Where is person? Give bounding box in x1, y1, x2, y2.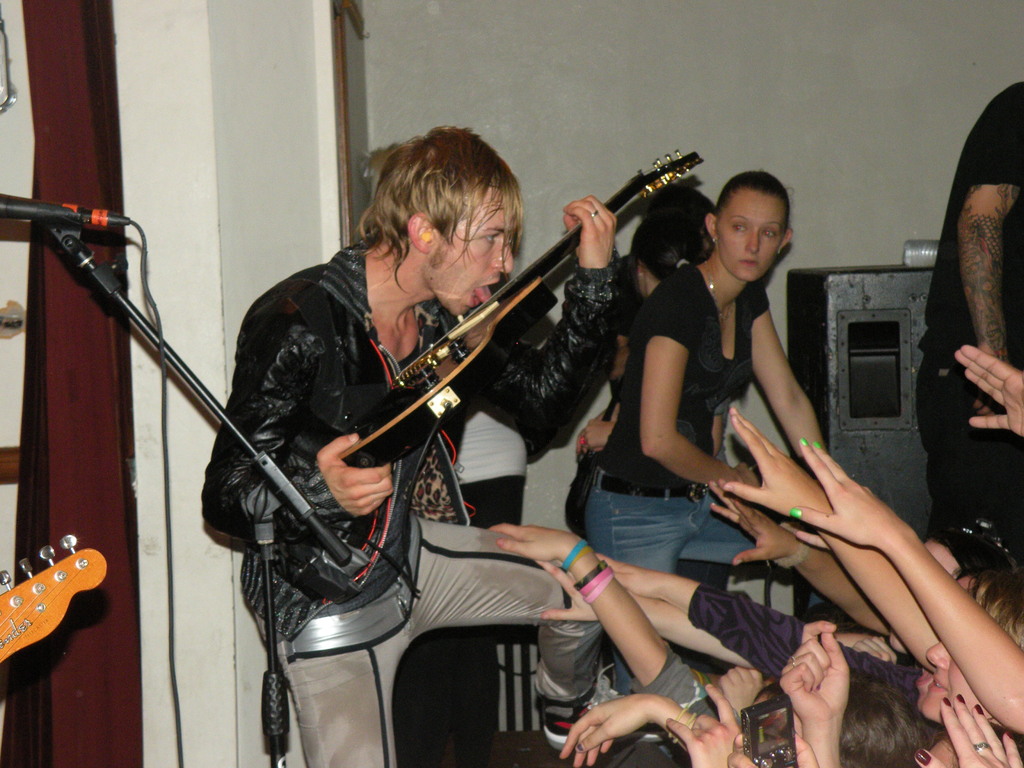
913, 76, 1023, 545.
